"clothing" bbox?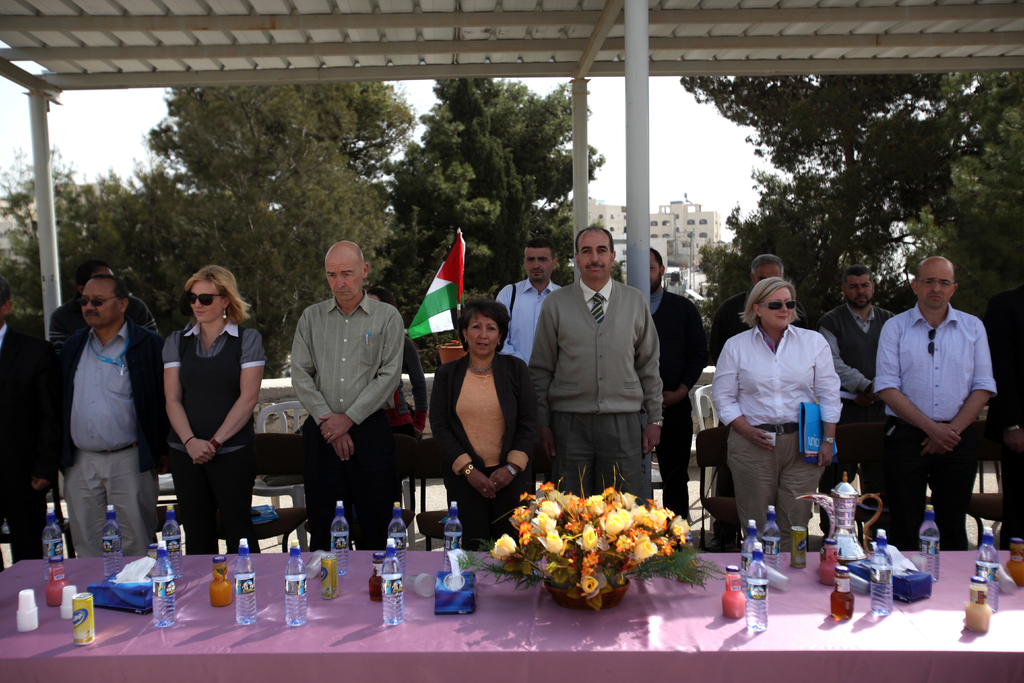
rect(521, 268, 664, 522)
